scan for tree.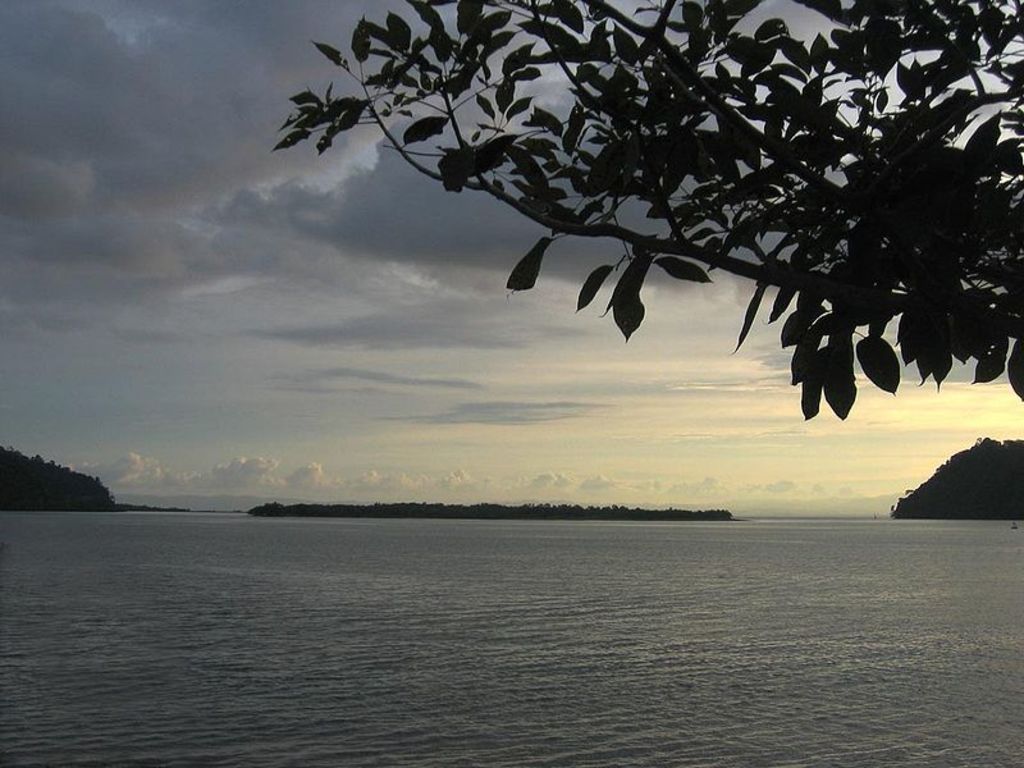
Scan result: 189/0/986/507.
